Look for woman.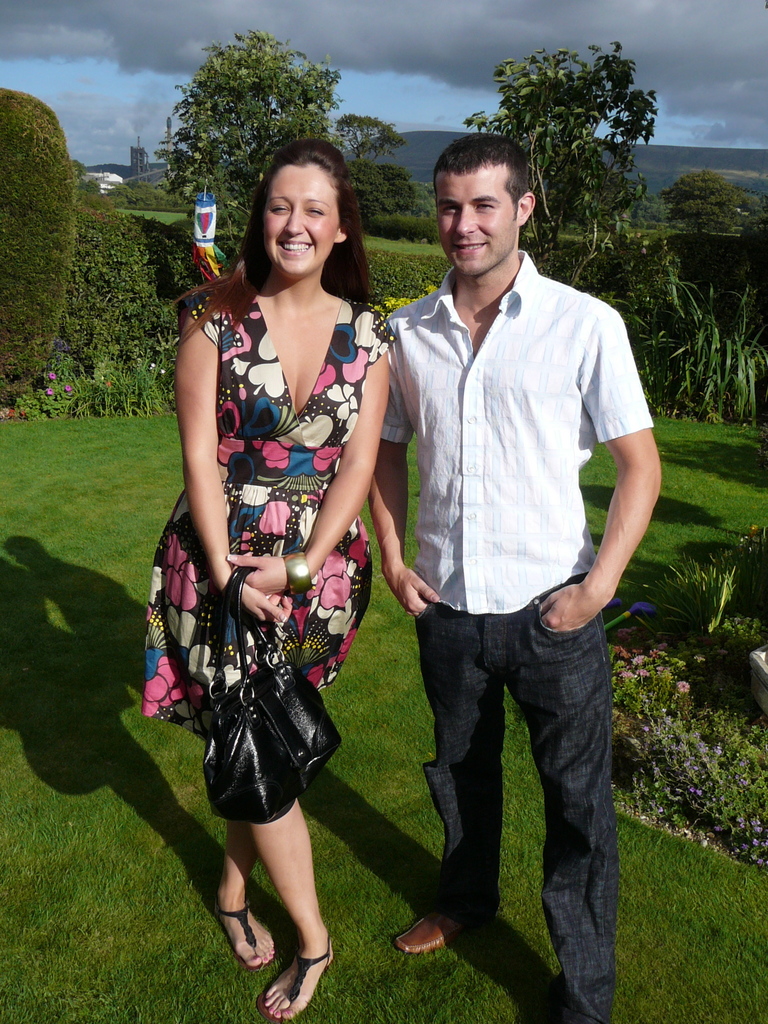
Found: l=164, t=93, r=402, b=876.
